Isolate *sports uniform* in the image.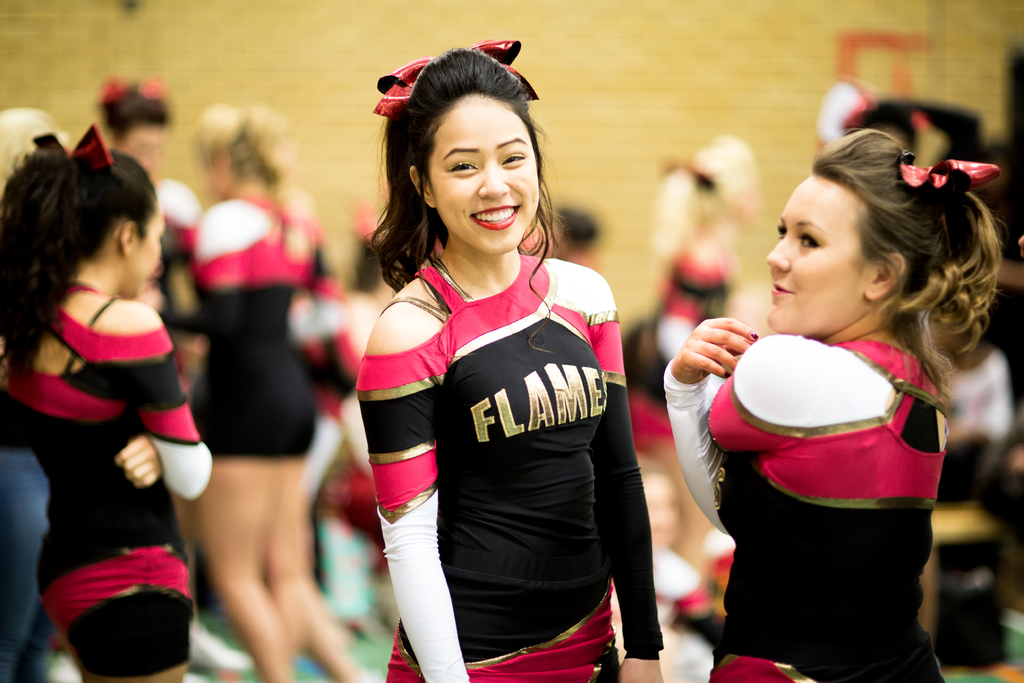
Isolated region: [384, 264, 661, 682].
